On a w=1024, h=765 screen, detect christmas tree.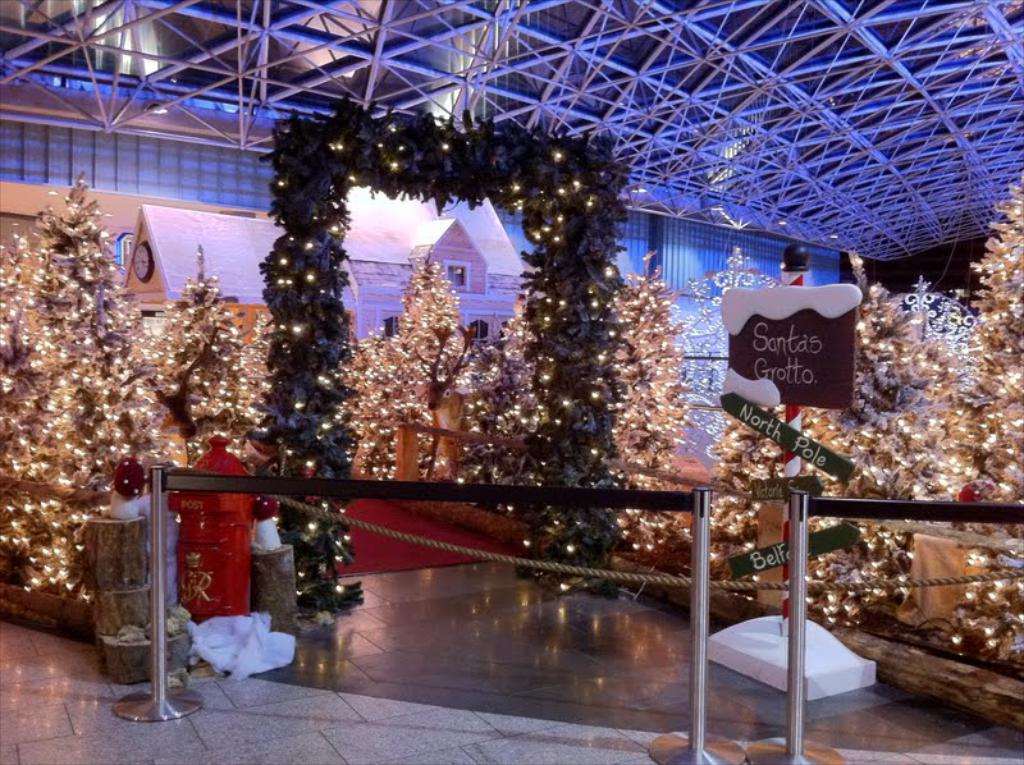
{"left": 449, "top": 311, "right": 548, "bottom": 516}.
